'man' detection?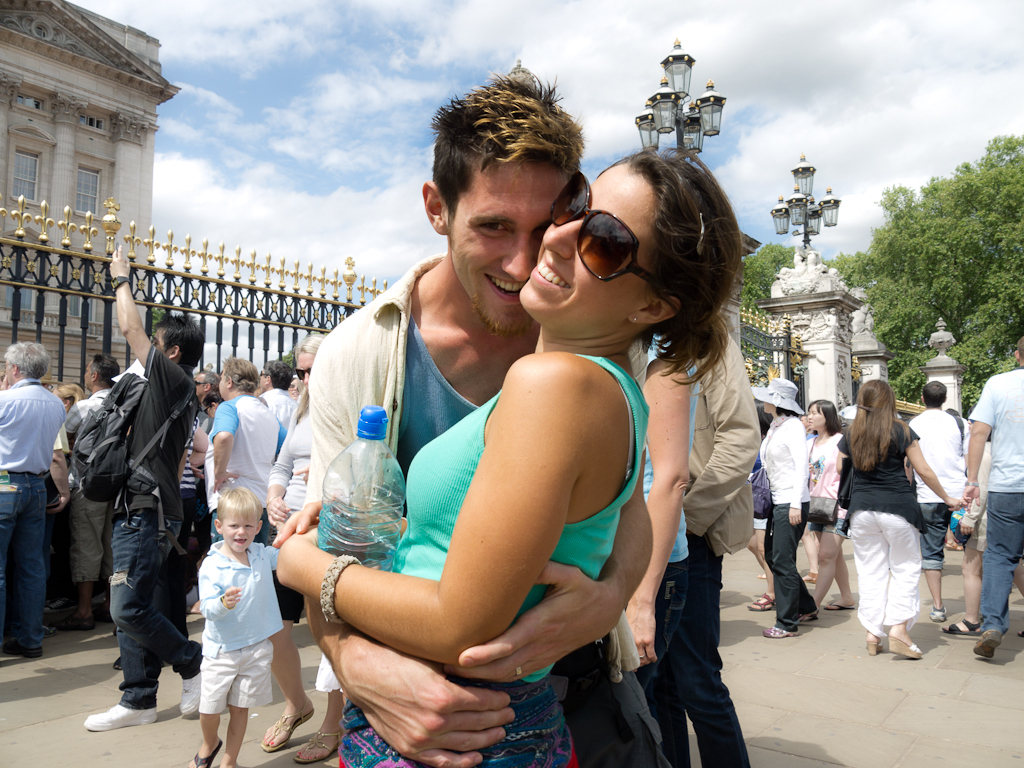
select_region(960, 336, 1023, 654)
